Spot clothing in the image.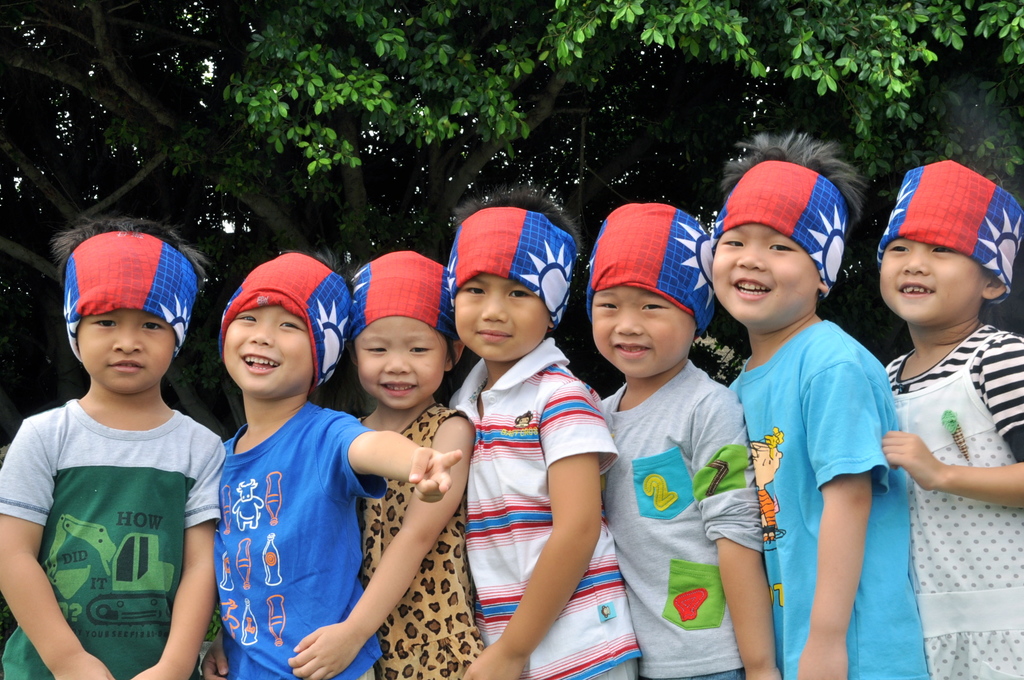
clothing found at bbox=(580, 348, 772, 679).
